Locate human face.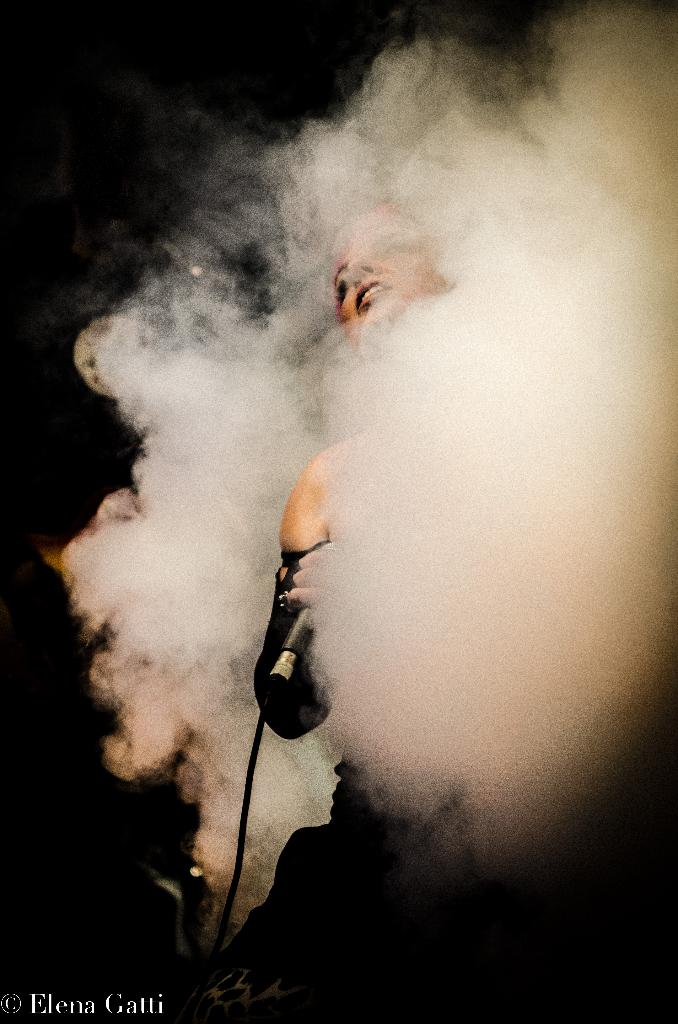
Bounding box: (333, 202, 455, 348).
